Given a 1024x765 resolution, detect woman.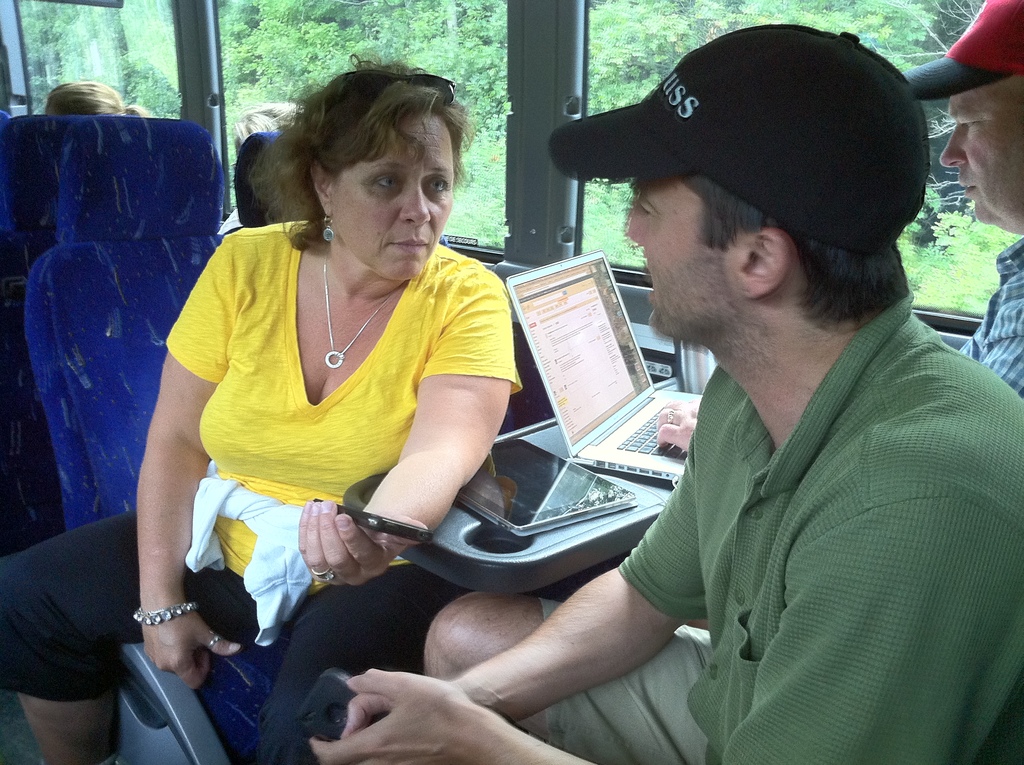
0/45/525/764.
